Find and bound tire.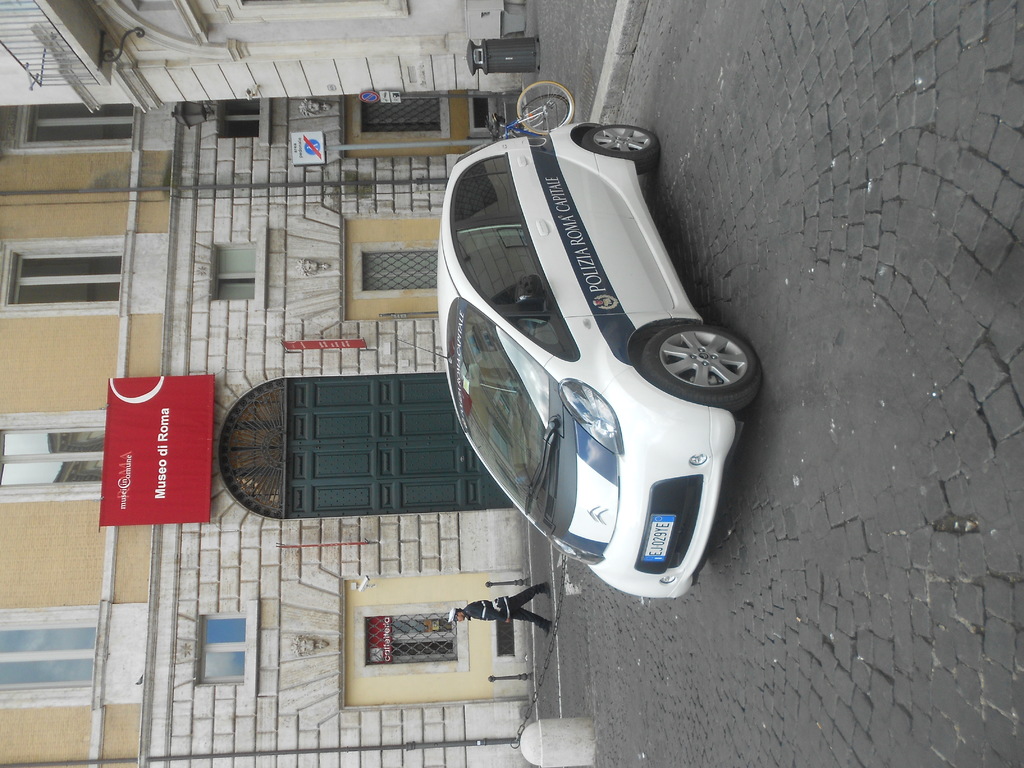
Bound: select_region(520, 95, 571, 129).
